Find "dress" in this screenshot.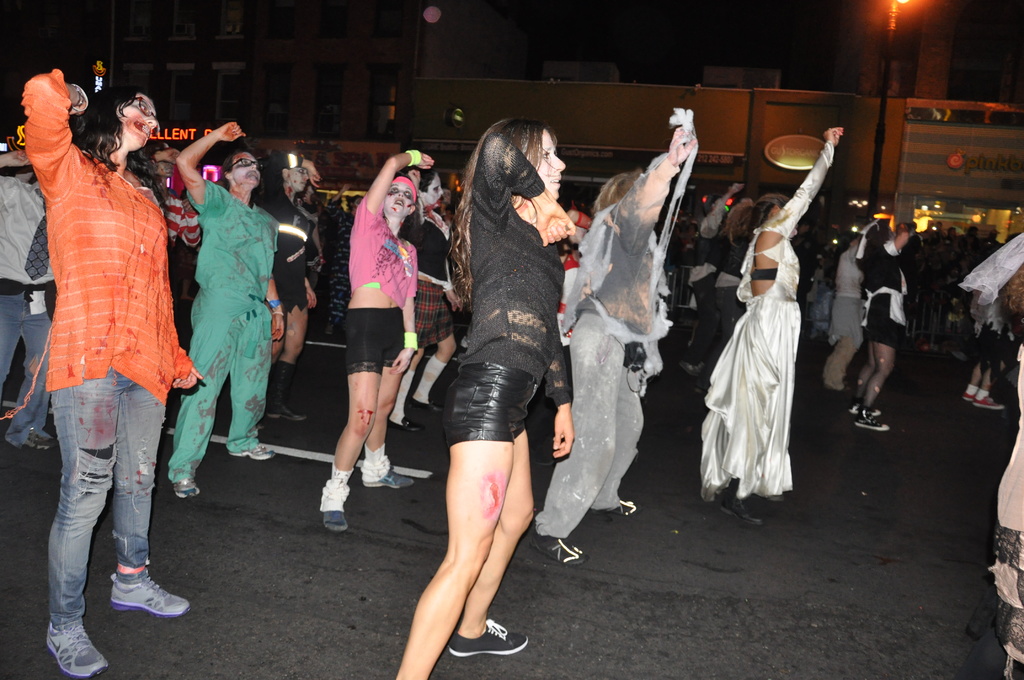
The bounding box for "dress" is box=[861, 238, 908, 354].
